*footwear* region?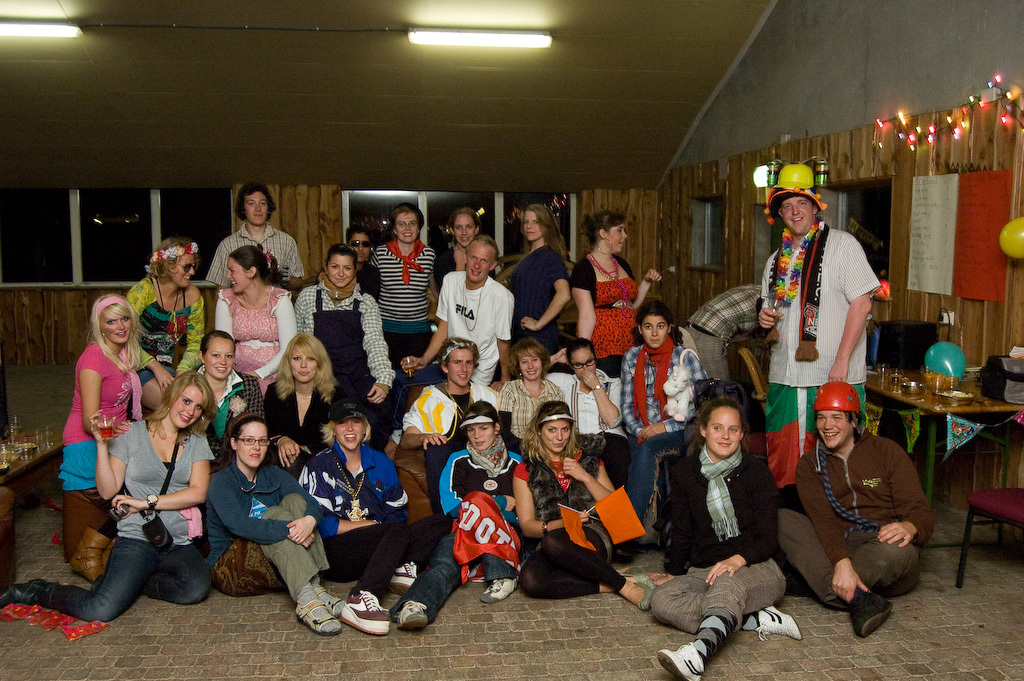
pyautogui.locateOnScreen(851, 594, 893, 636)
